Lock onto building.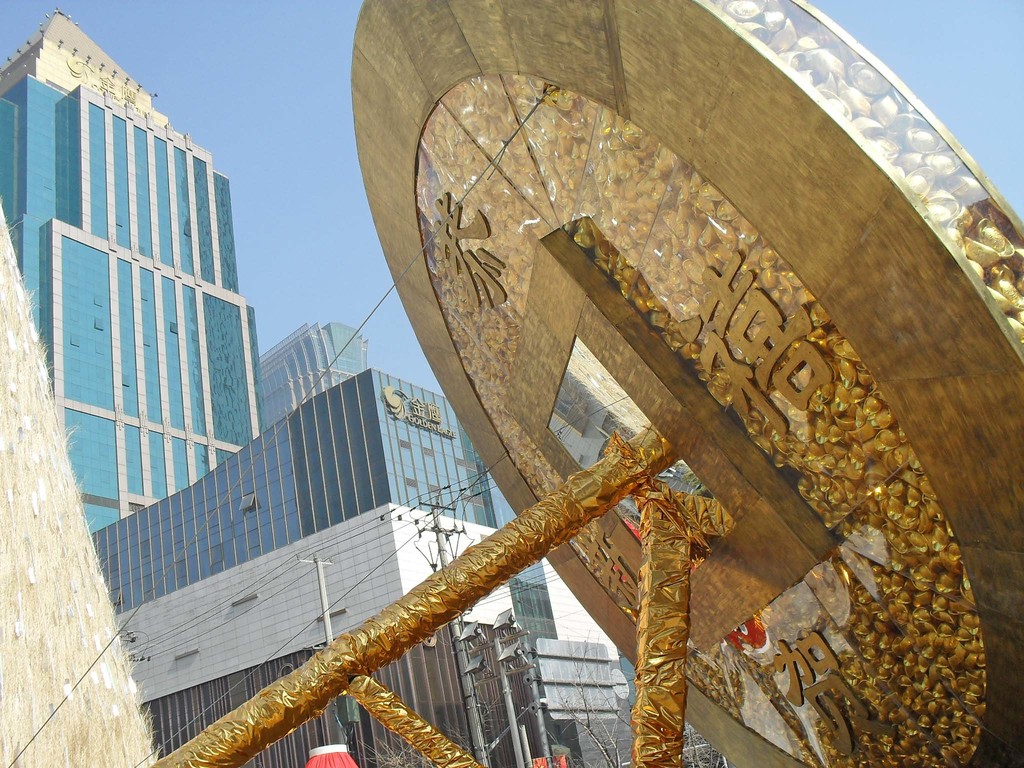
Locked: 0 3 268 540.
